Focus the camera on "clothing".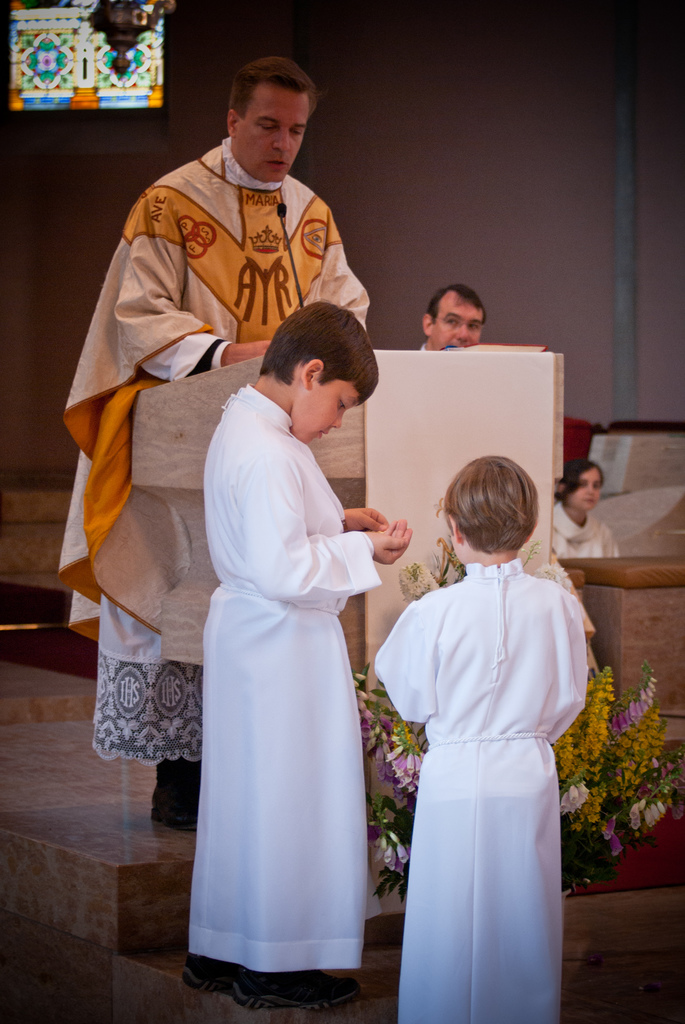
Focus region: (553, 501, 618, 559).
